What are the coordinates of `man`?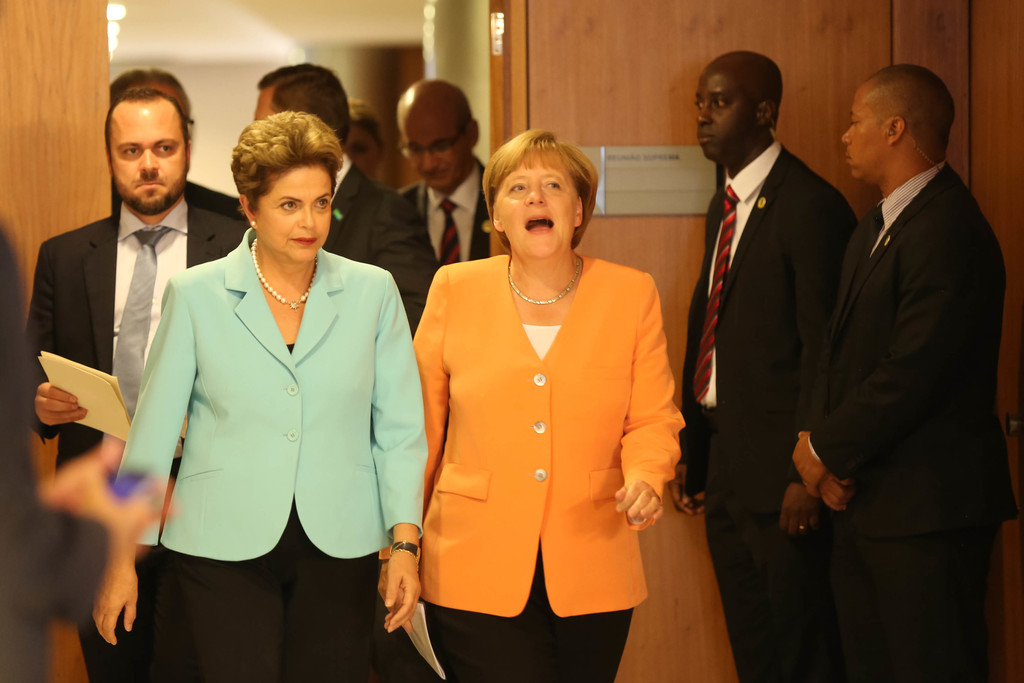
left=659, top=46, right=858, bottom=682.
